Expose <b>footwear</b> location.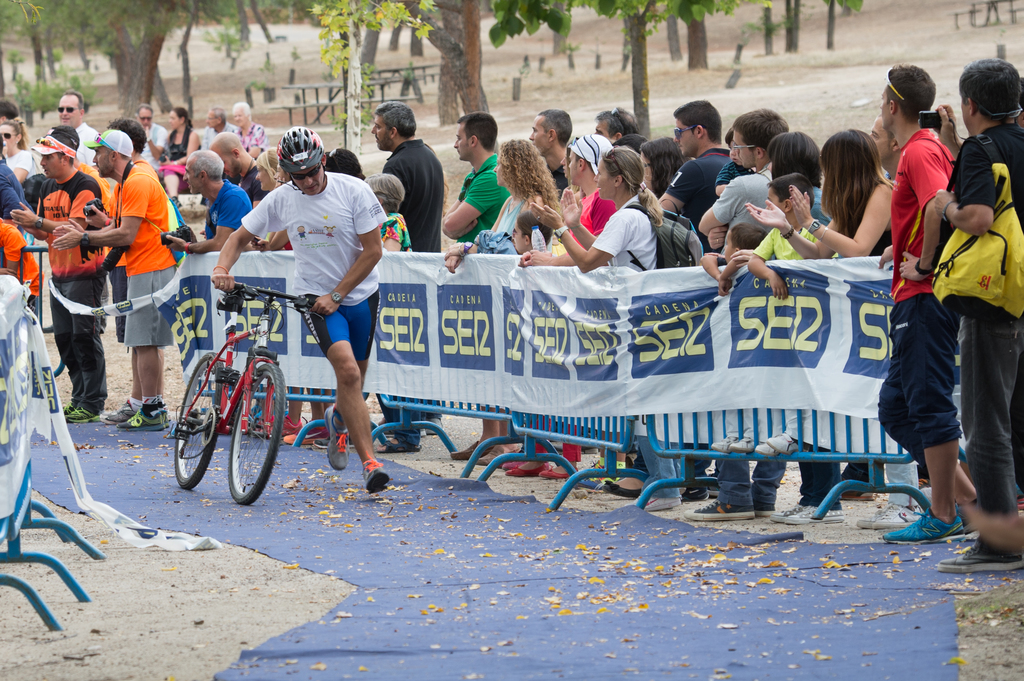
Exposed at locate(634, 495, 682, 511).
